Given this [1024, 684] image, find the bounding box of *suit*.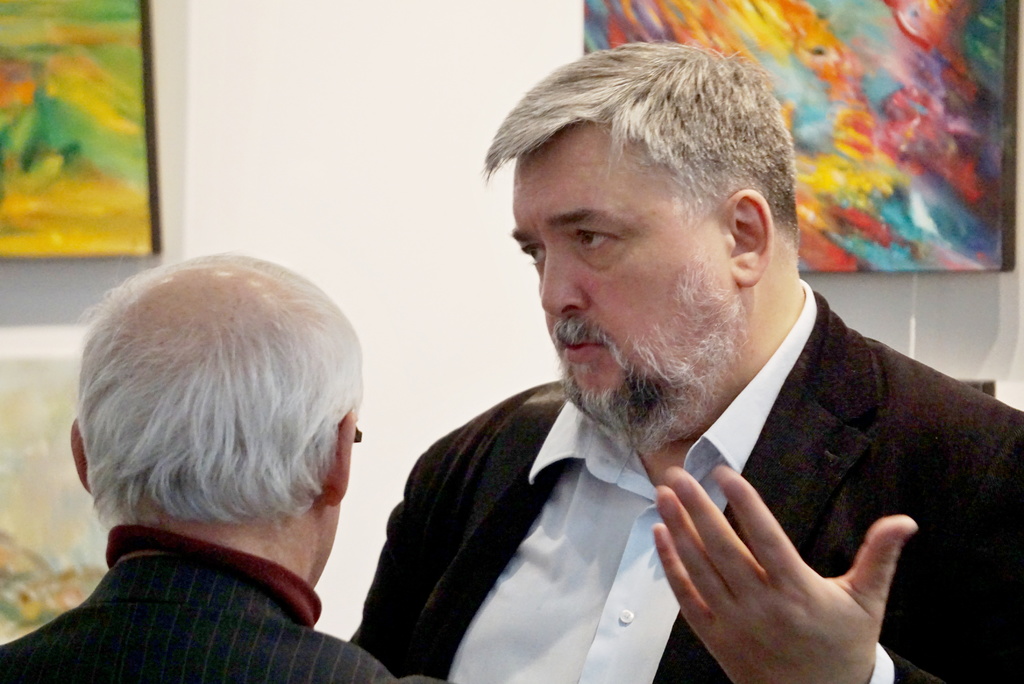
[337, 203, 1001, 683].
